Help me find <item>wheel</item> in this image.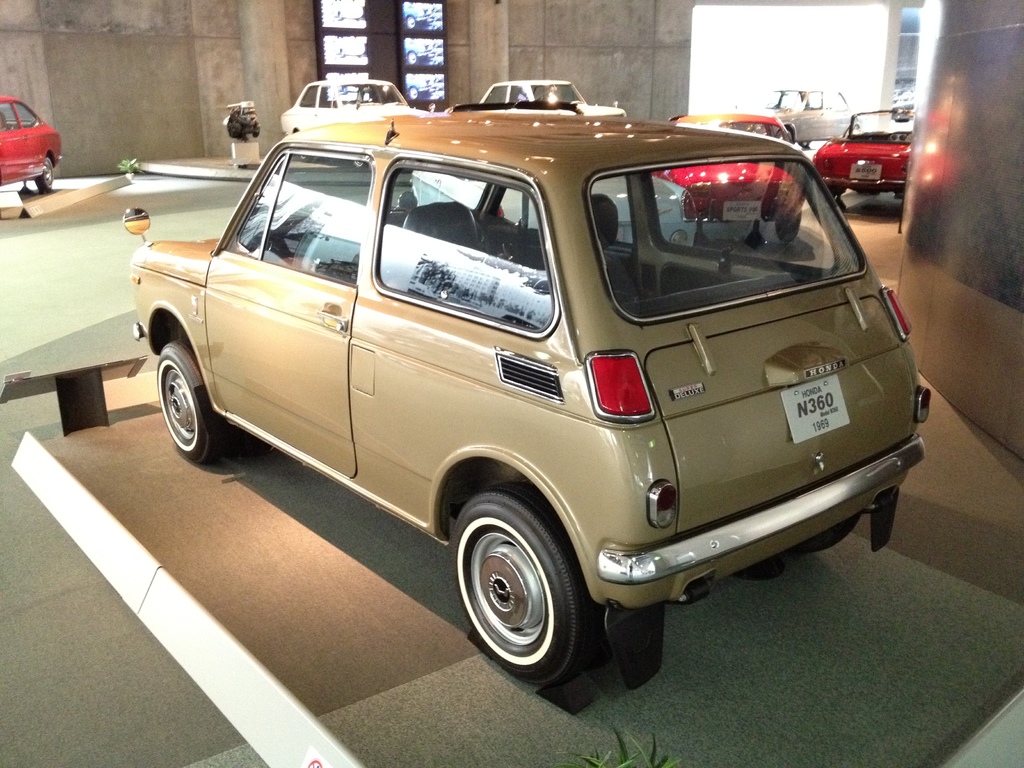
Found it: BBox(454, 483, 600, 695).
